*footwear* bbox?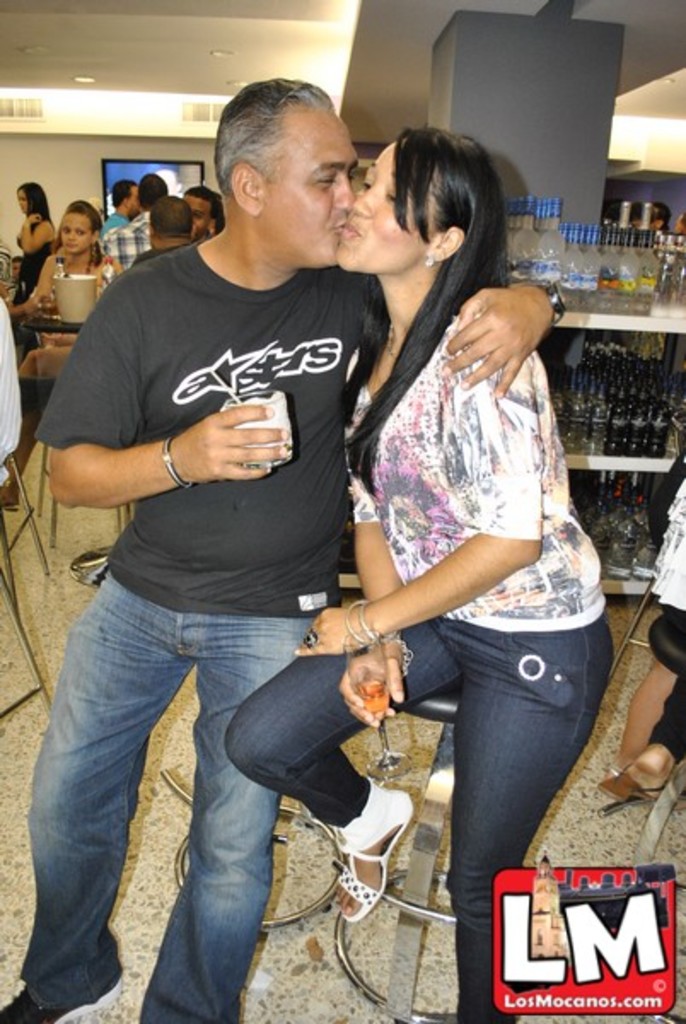
Rect(0, 474, 22, 510)
